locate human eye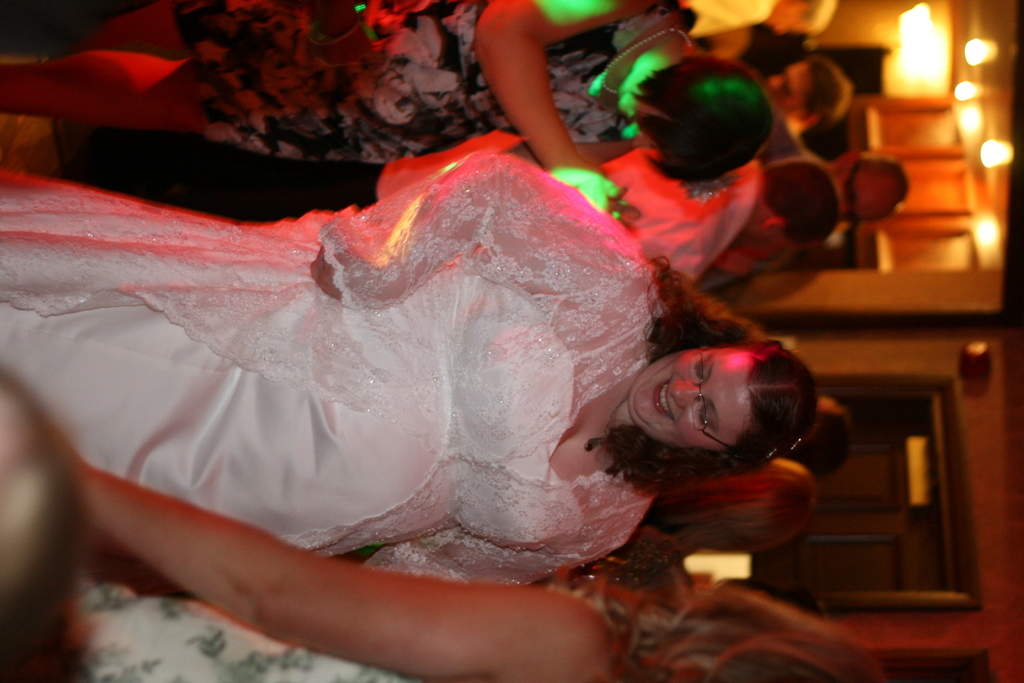
{"x1": 687, "y1": 353, "x2": 710, "y2": 382}
